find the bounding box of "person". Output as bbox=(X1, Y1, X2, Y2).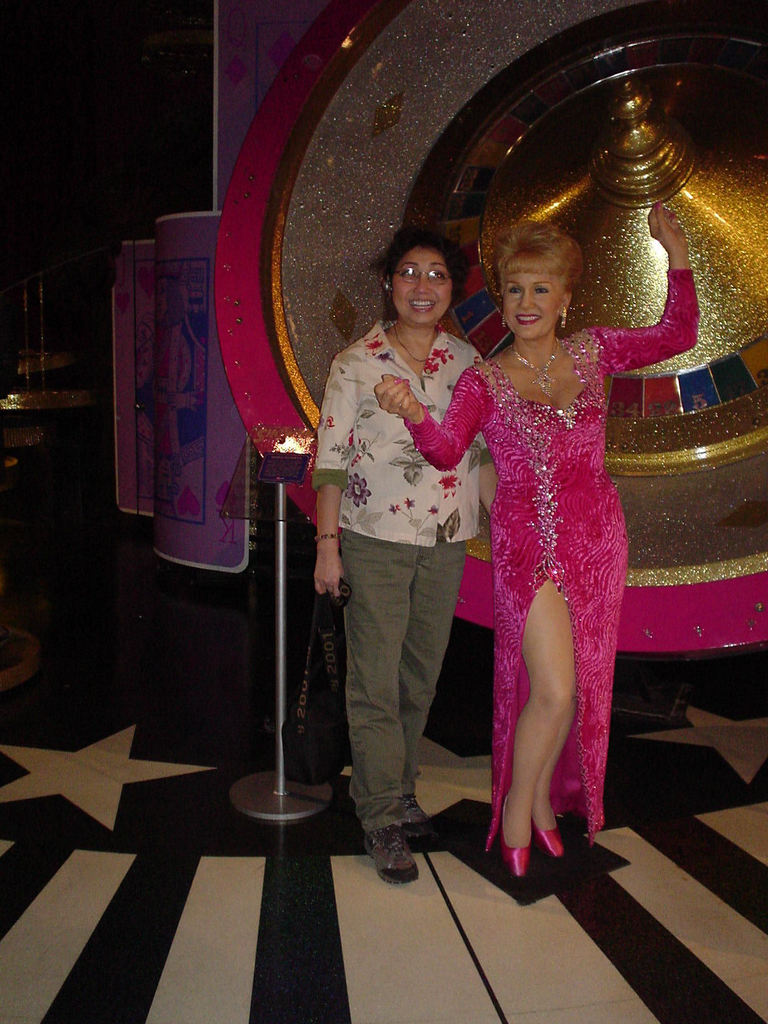
bbox=(477, 141, 640, 927).
